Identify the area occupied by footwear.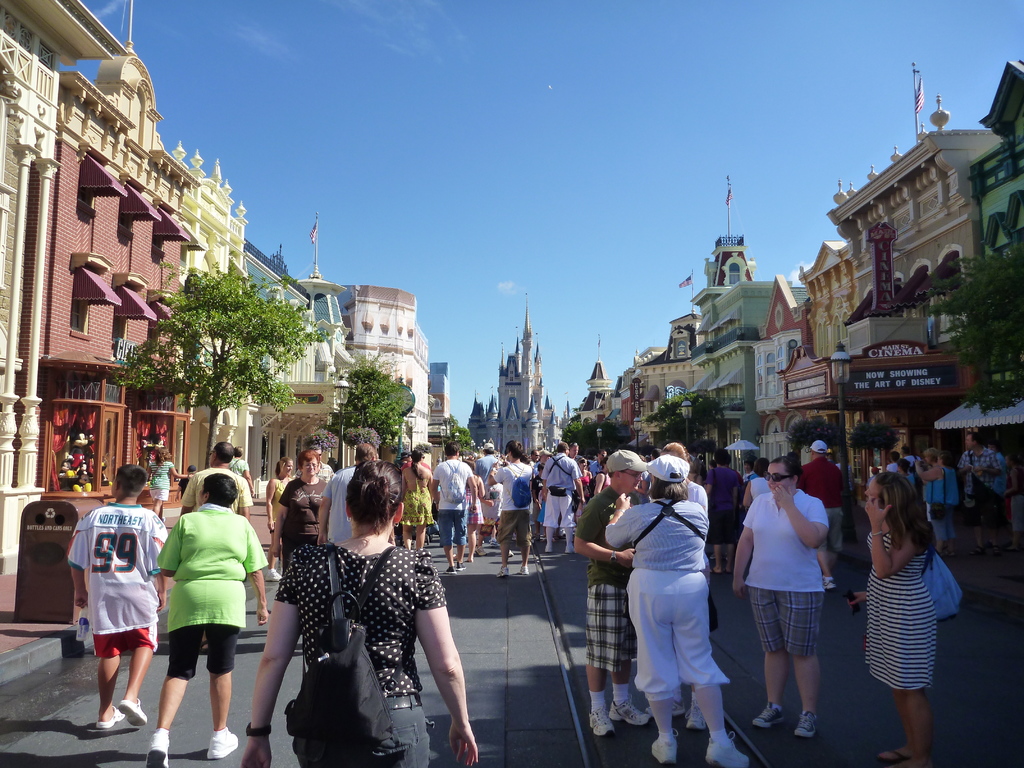
Area: bbox(455, 561, 466, 573).
